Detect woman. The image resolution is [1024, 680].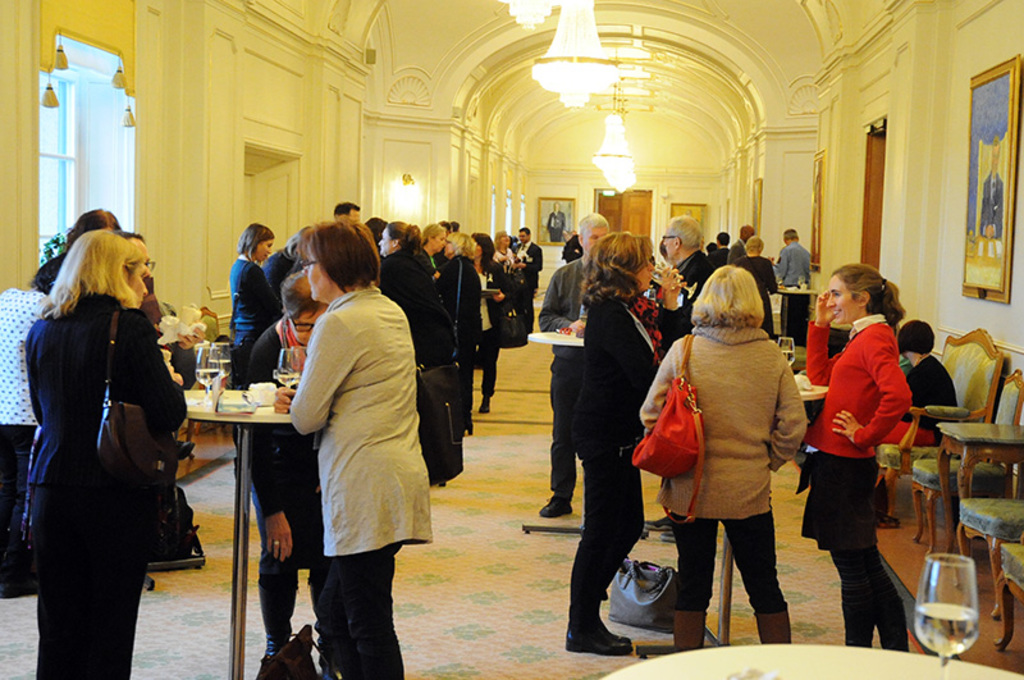
736:236:777:339.
